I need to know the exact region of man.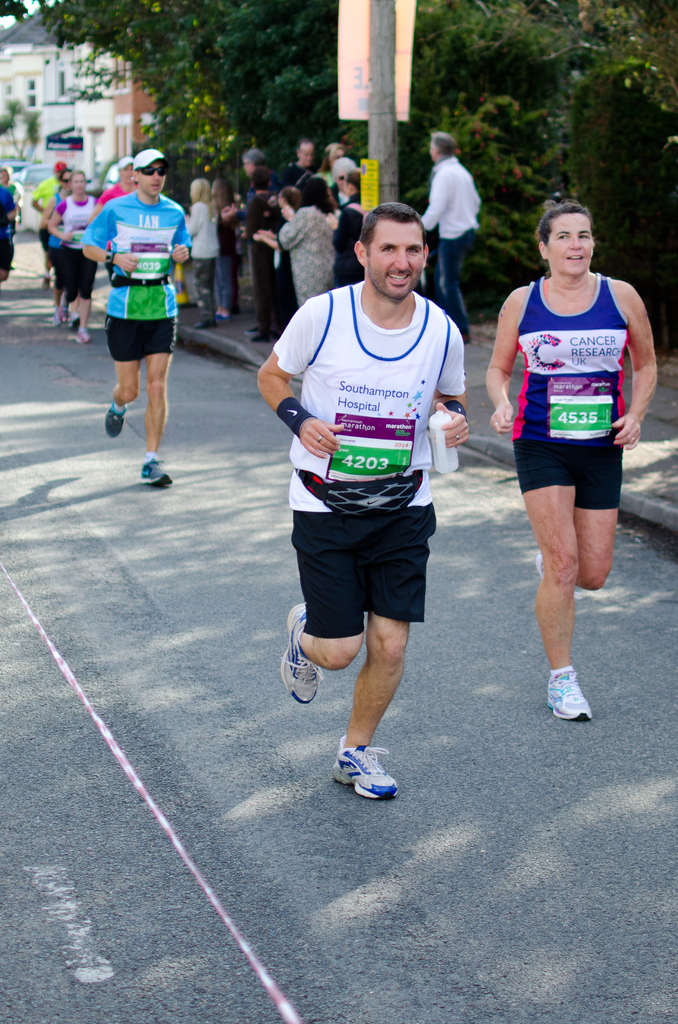
Region: detection(80, 149, 190, 483).
